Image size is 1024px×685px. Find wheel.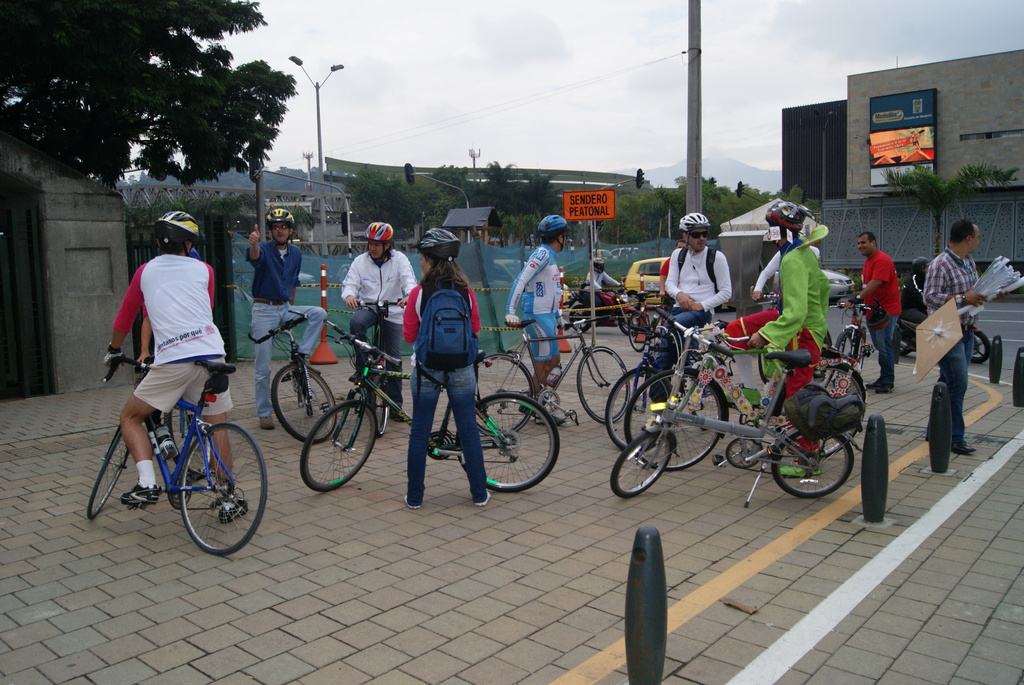
371,377,388,436.
